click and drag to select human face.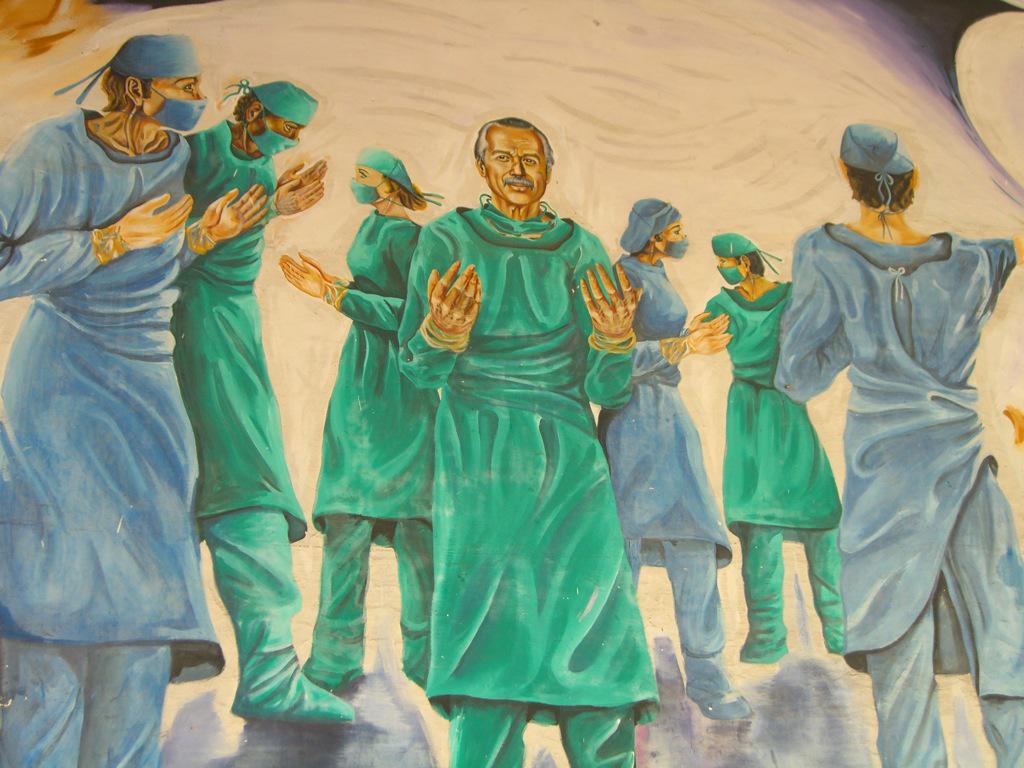
Selection: BBox(719, 253, 743, 283).
